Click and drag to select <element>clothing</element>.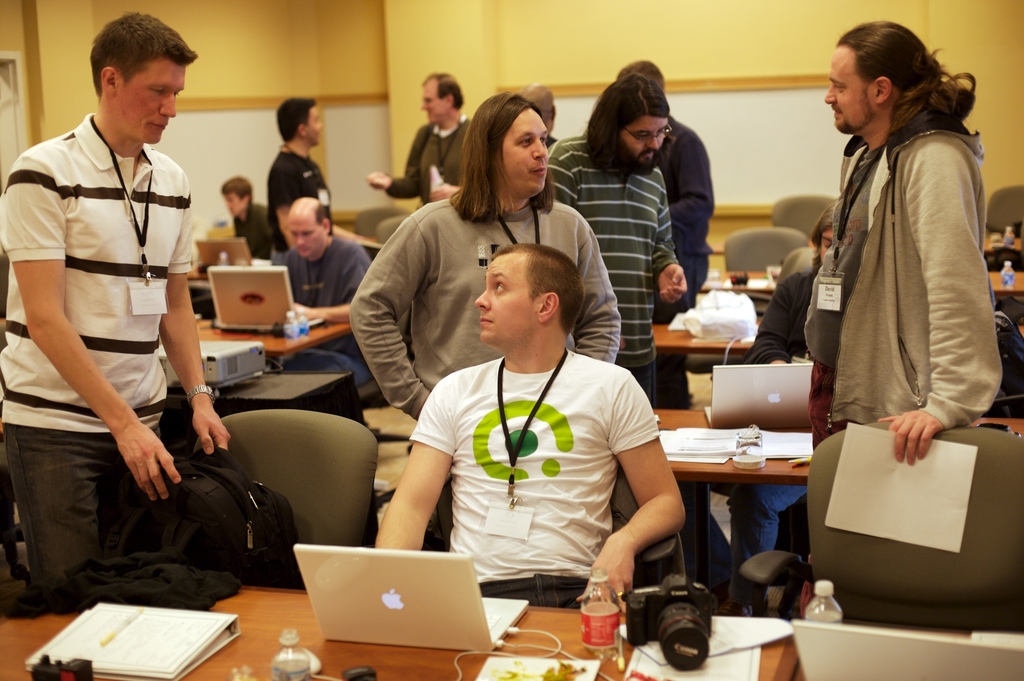
Selection: 403,352,659,617.
